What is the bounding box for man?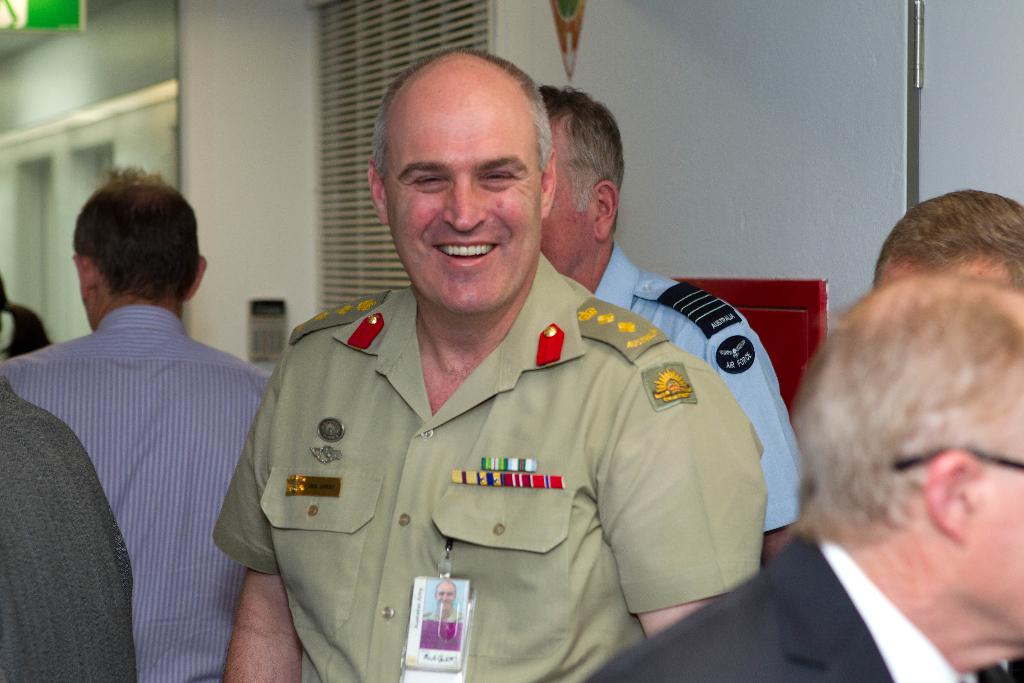
[529, 81, 814, 558].
